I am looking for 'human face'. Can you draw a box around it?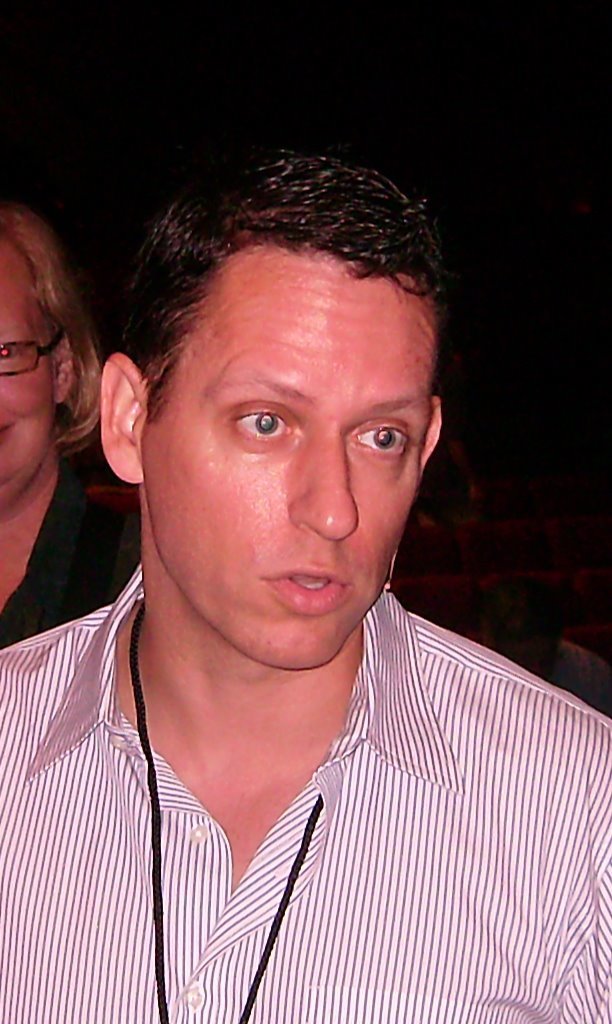
Sure, the bounding box is detection(146, 283, 437, 673).
